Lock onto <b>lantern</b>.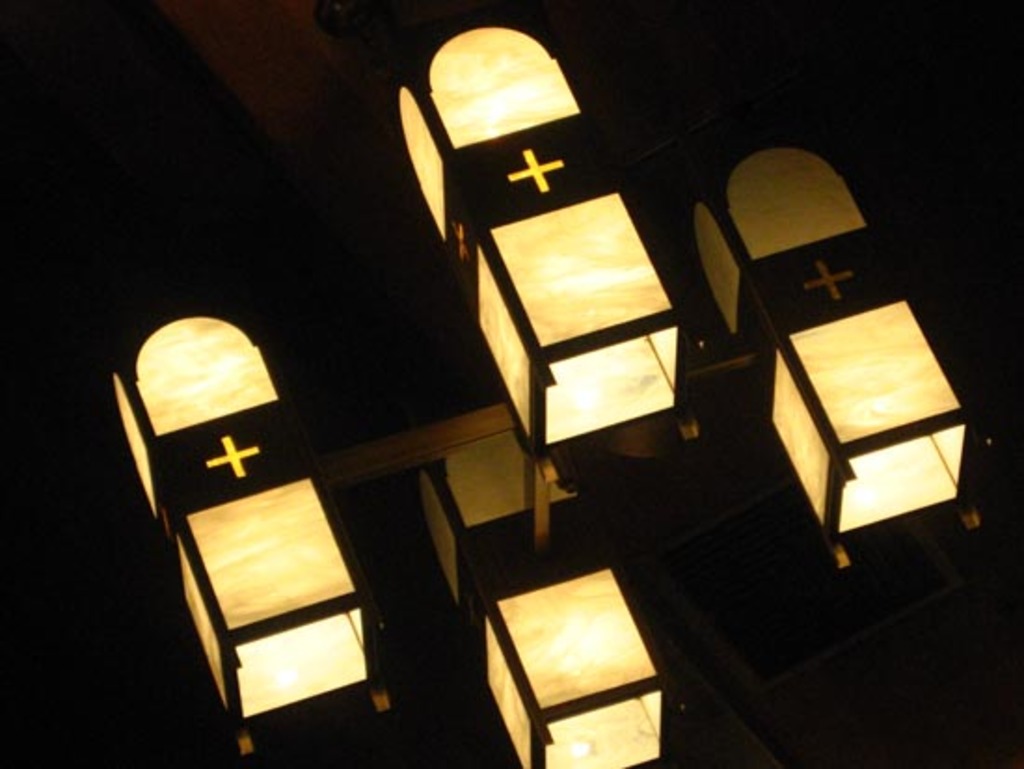
Locked: (421, 436, 667, 767).
